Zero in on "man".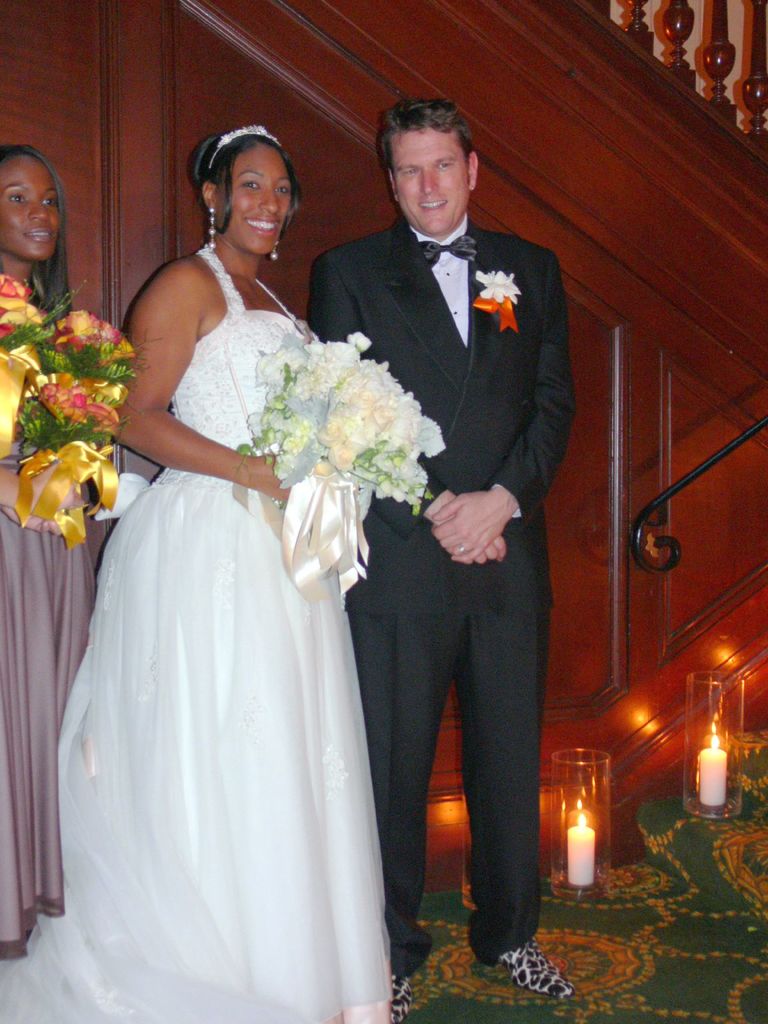
Zeroed in: bbox=[330, 79, 571, 934].
